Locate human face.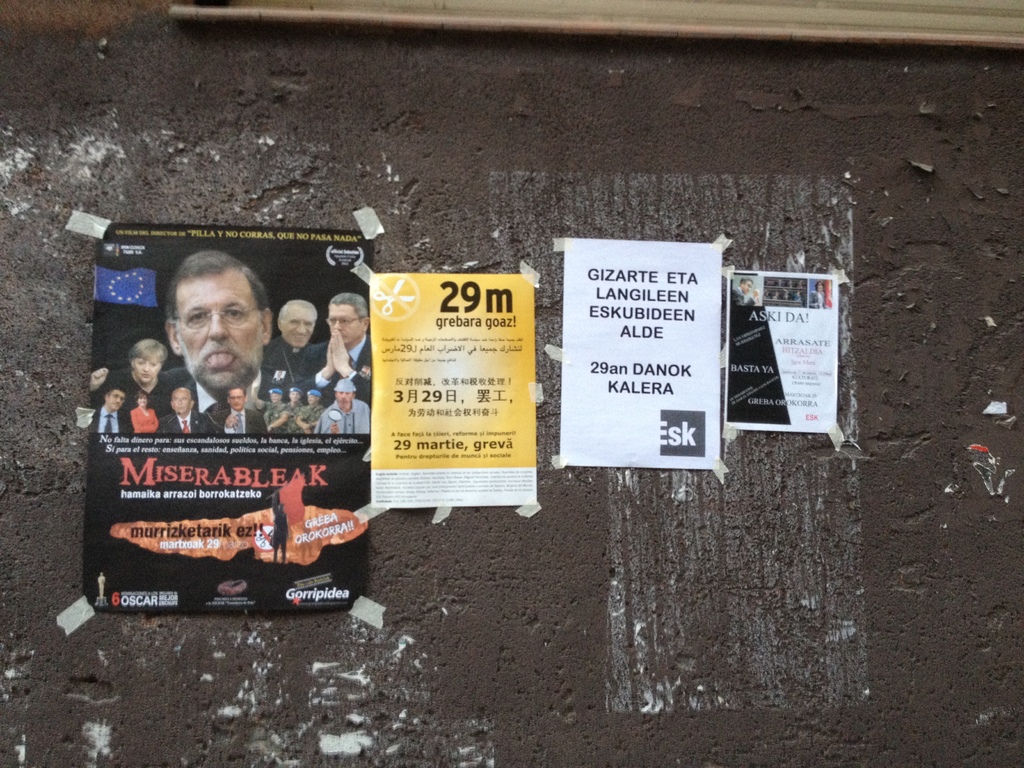
Bounding box: 332, 301, 357, 346.
